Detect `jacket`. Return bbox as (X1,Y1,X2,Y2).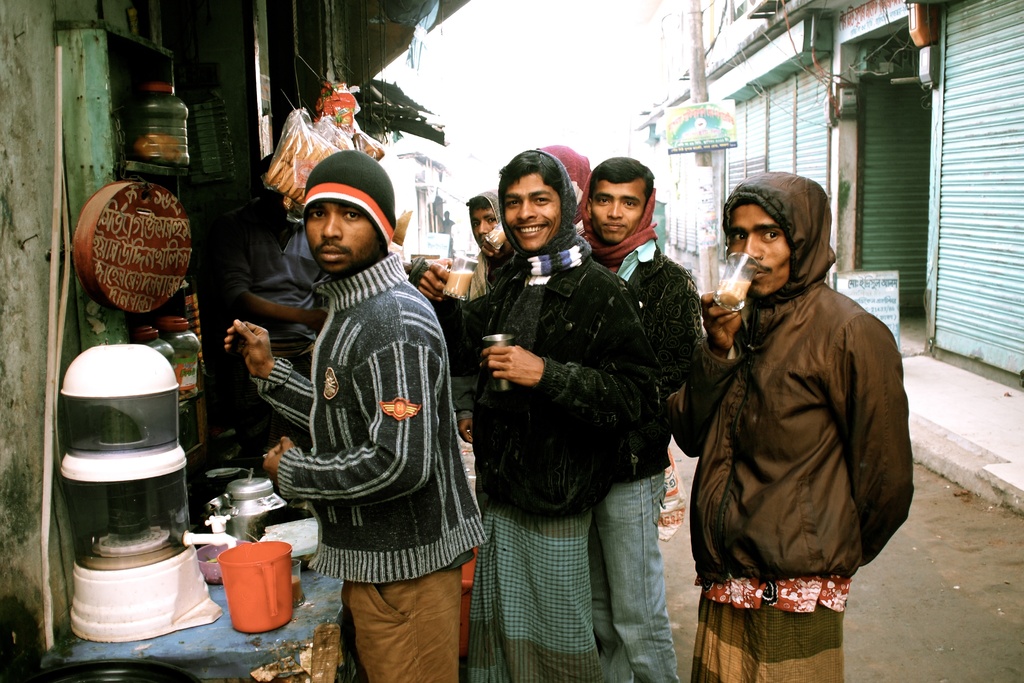
(419,230,687,537).
